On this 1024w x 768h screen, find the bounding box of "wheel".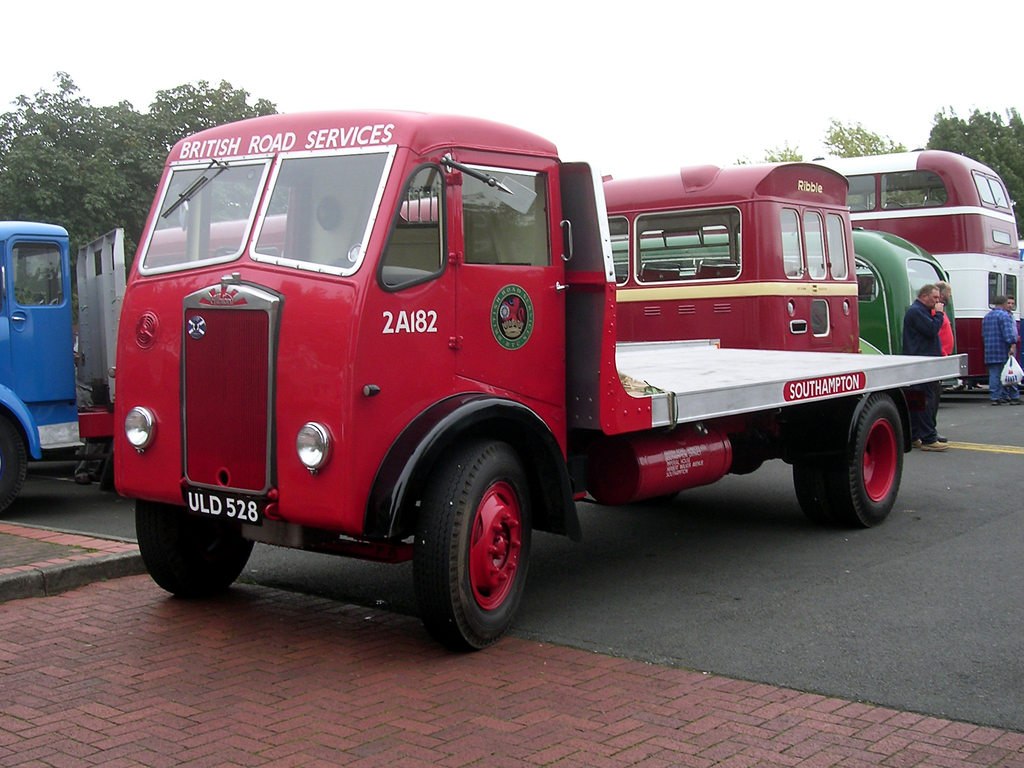
Bounding box: left=214, top=248, right=241, bottom=255.
